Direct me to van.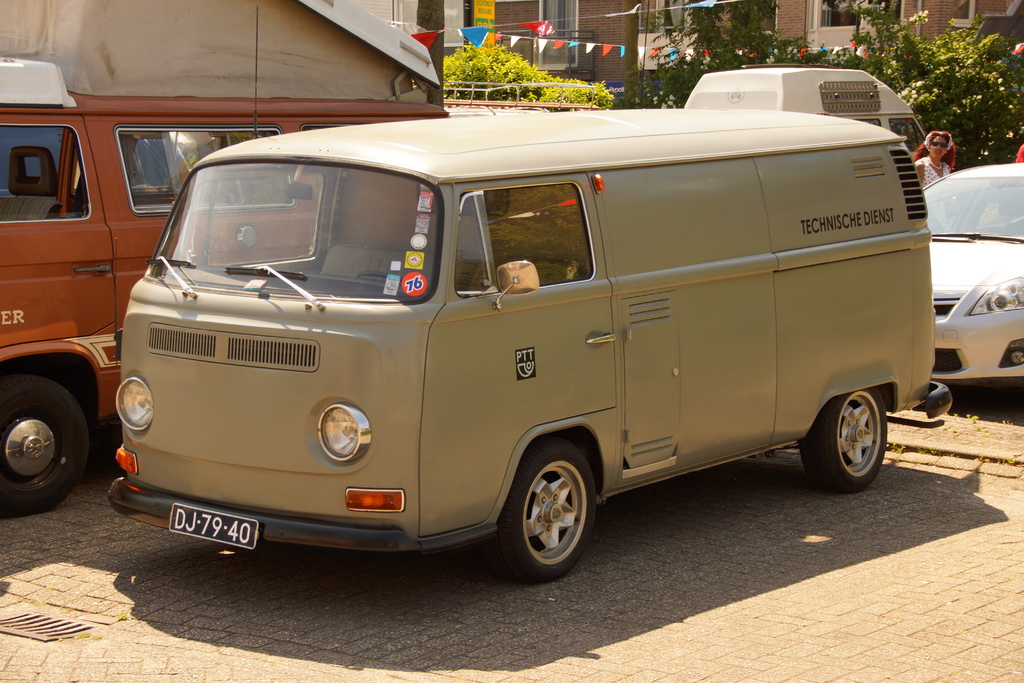
Direction: detection(683, 64, 930, 156).
